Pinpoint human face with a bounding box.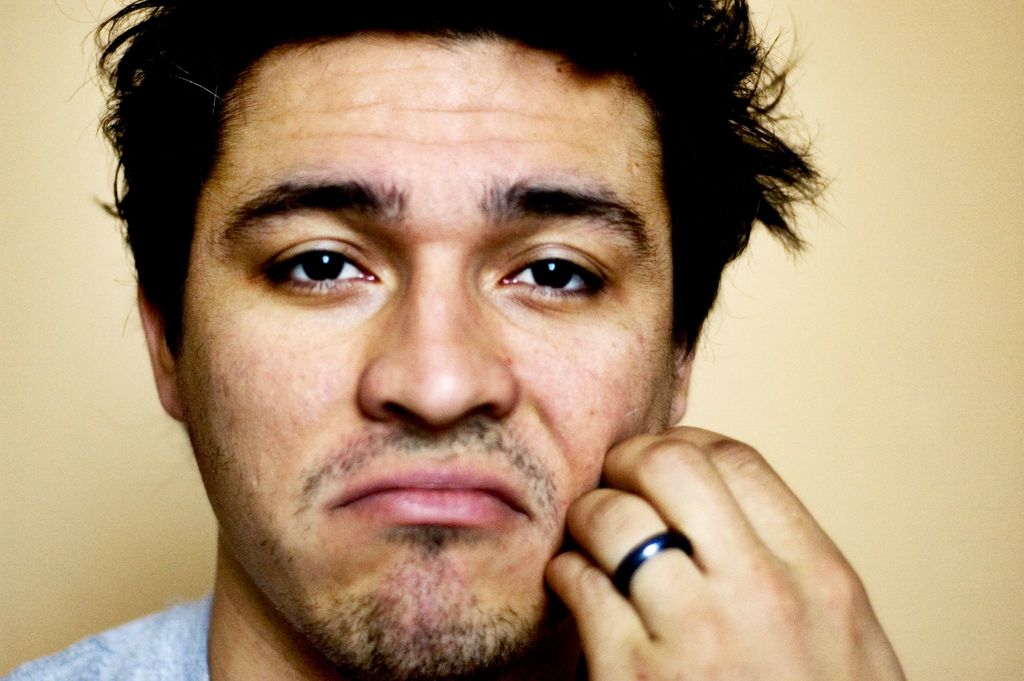
173 37 676 680.
